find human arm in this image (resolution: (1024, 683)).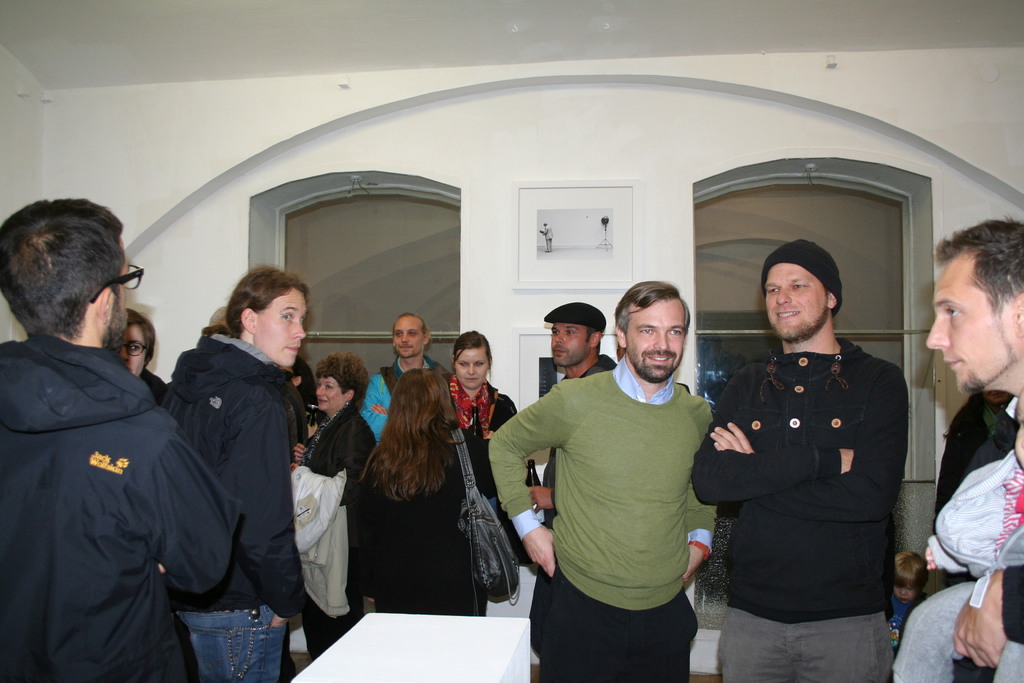
crop(220, 393, 307, 636).
